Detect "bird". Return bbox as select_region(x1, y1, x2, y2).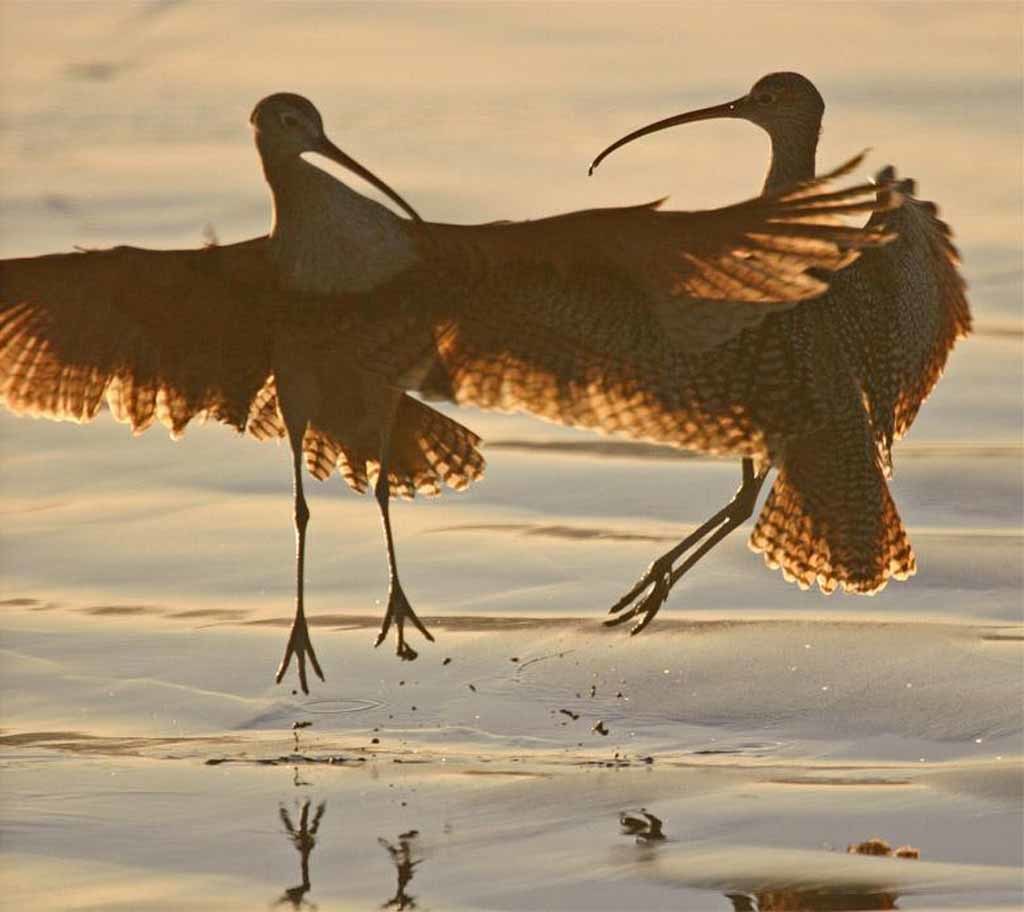
select_region(589, 73, 976, 639).
